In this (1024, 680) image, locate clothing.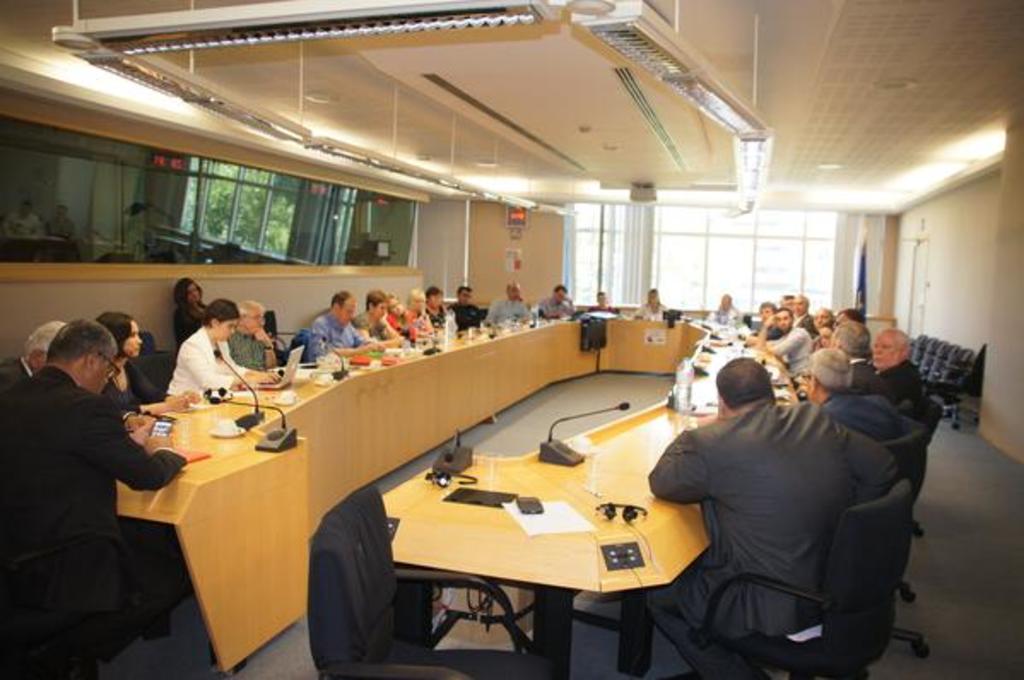
Bounding box: l=299, t=308, r=376, b=359.
